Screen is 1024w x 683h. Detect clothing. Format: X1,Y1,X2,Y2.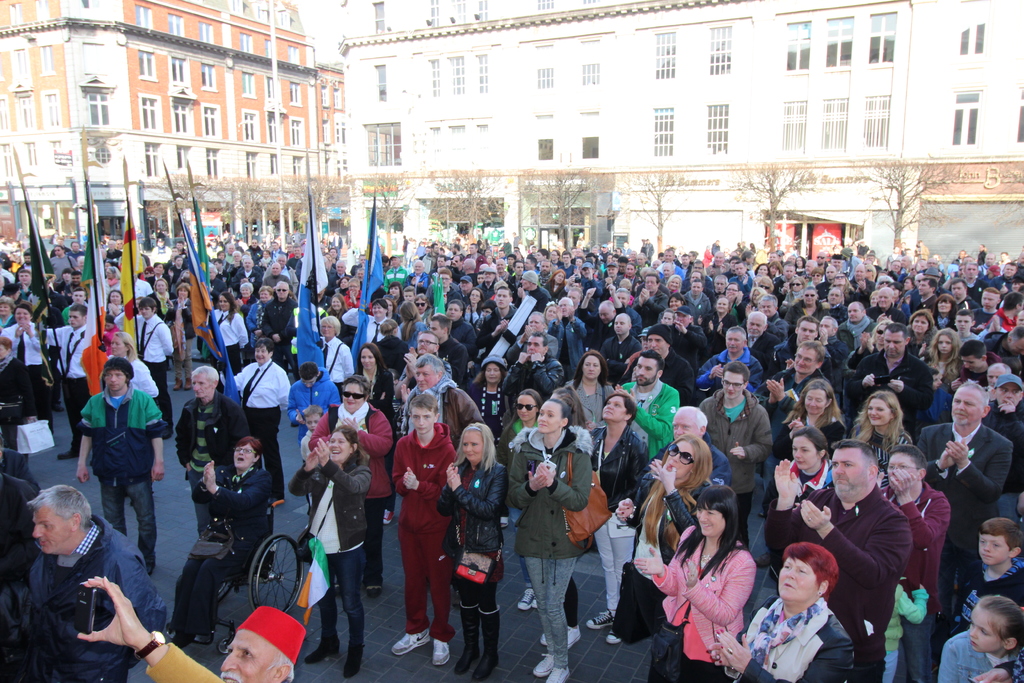
983,328,1023,375.
